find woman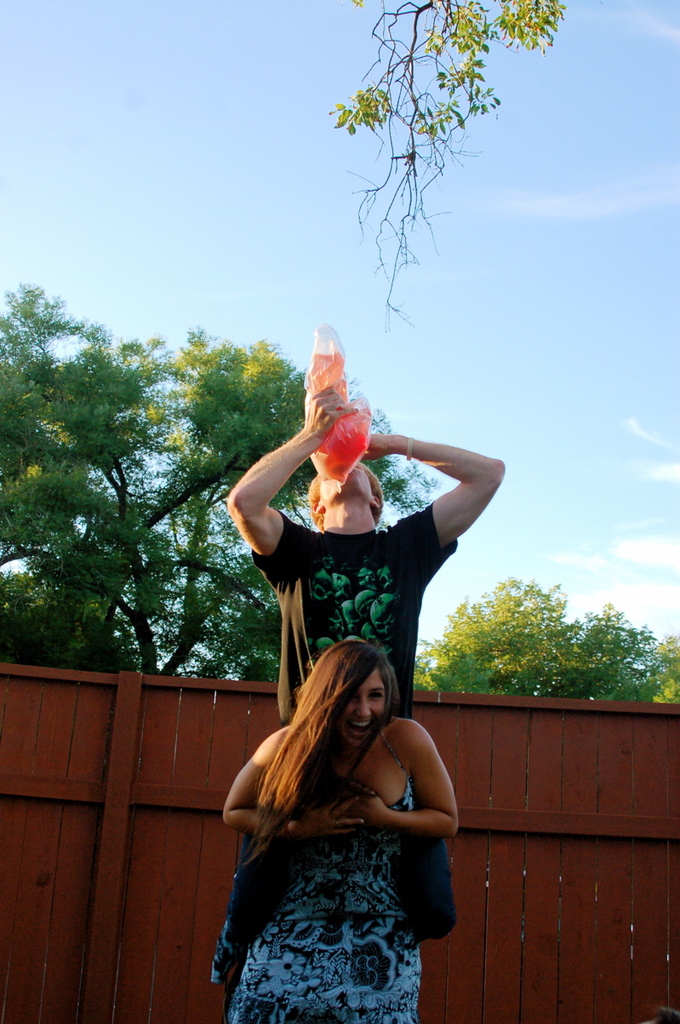
214, 631, 474, 1019
